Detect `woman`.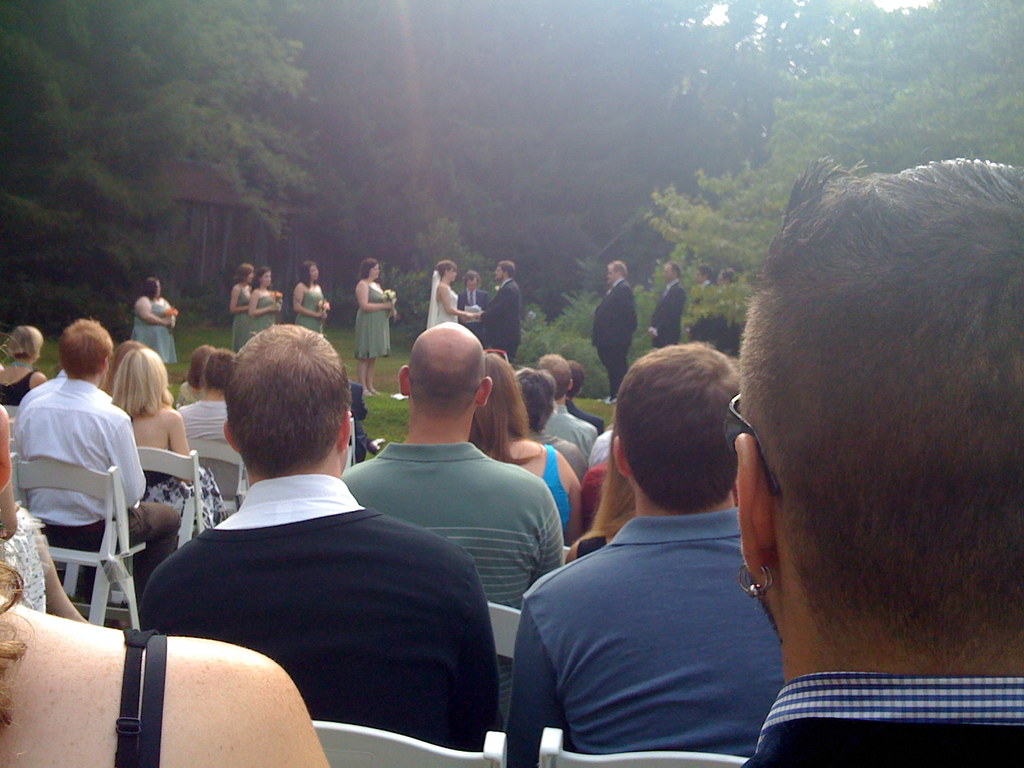
Detected at bbox=[131, 274, 180, 369].
